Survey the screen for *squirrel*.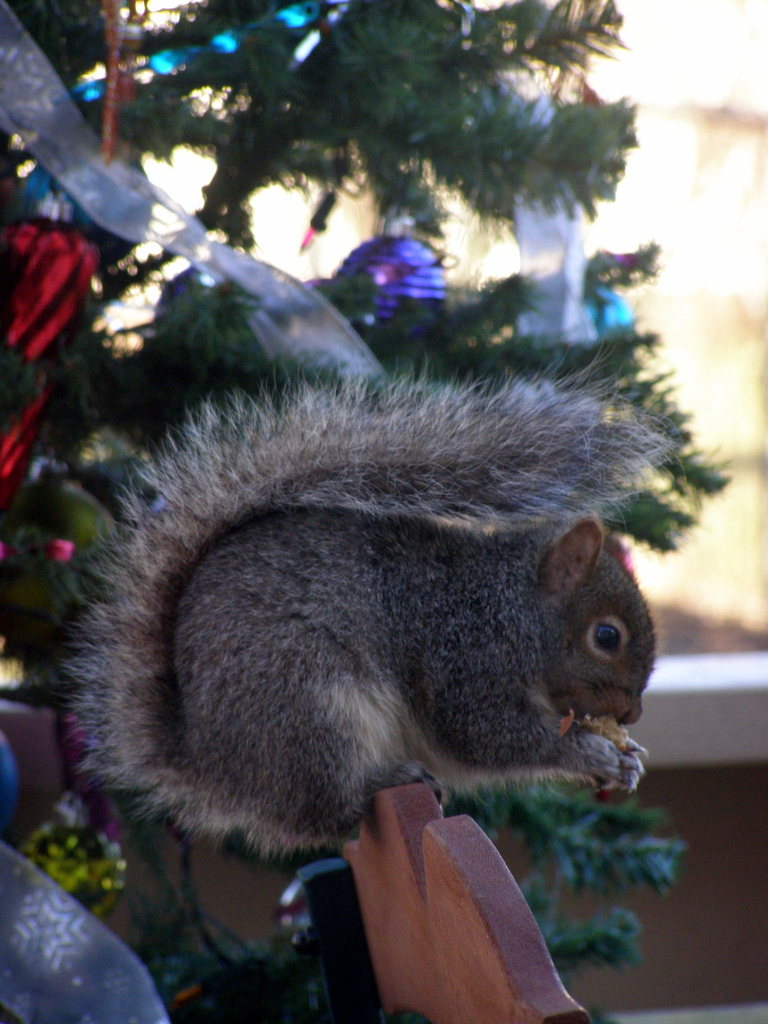
Survey found: pyautogui.locateOnScreen(69, 340, 666, 881).
